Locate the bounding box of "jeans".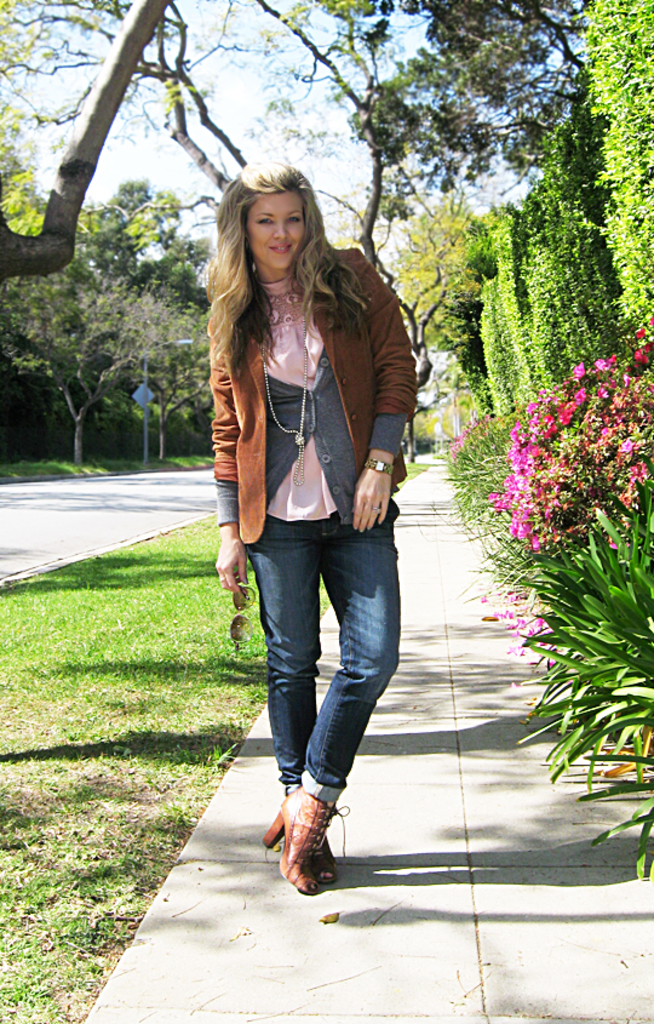
Bounding box: bbox=(242, 509, 405, 795).
